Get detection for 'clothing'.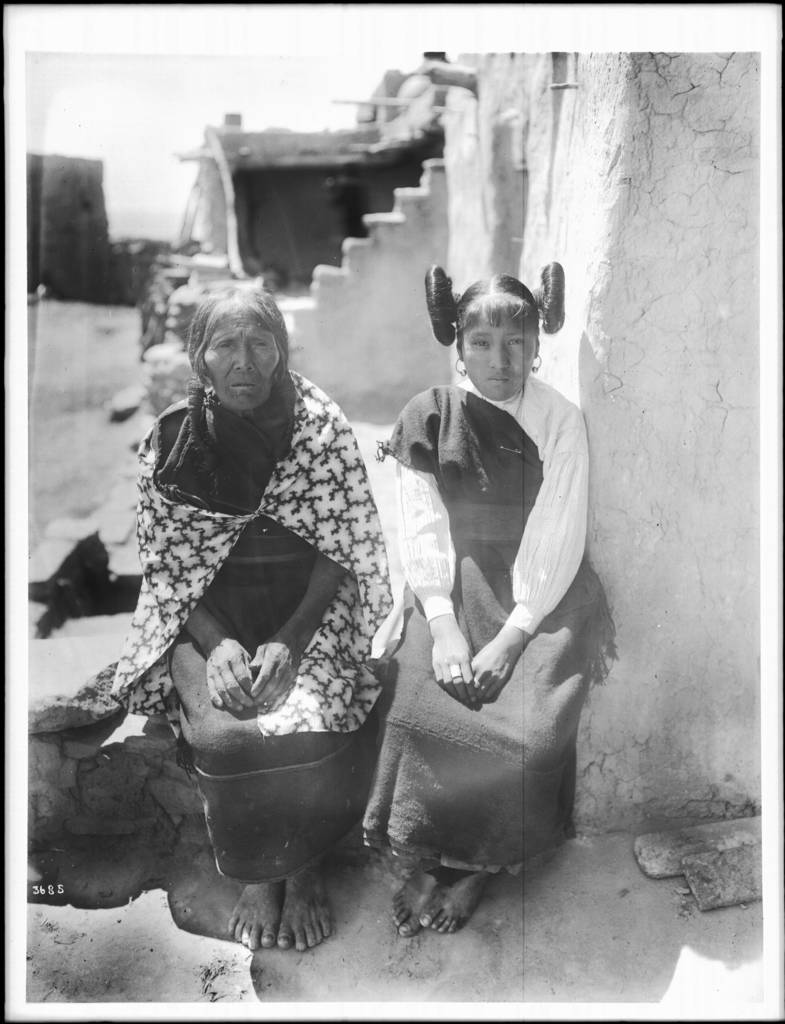
Detection: {"left": 97, "top": 365, "right": 401, "bottom": 876}.
